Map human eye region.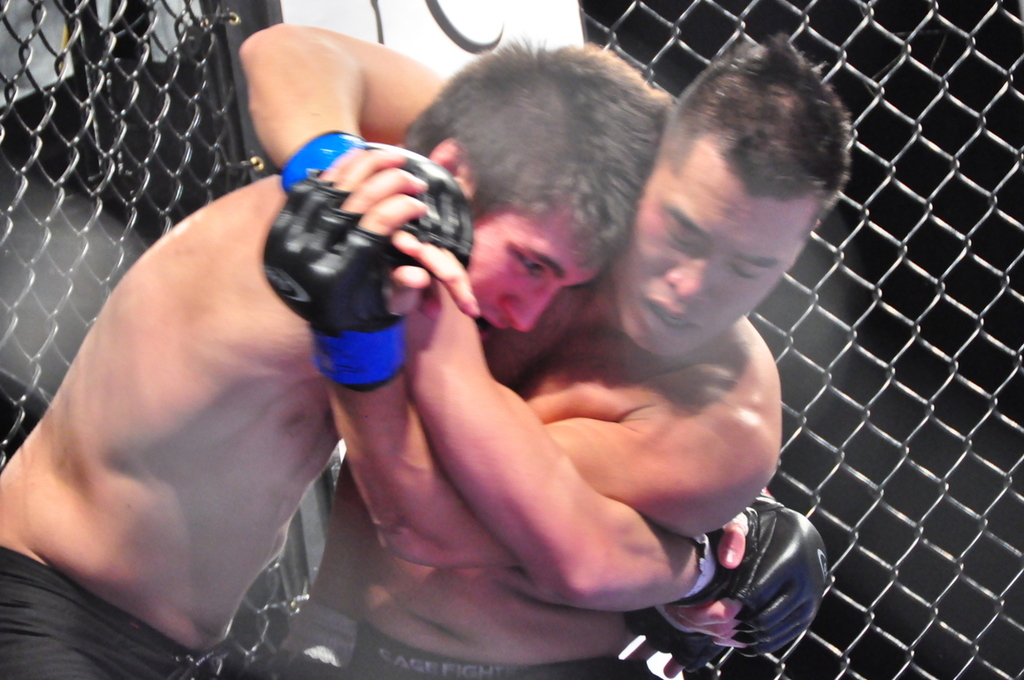
Mapped to [x1=512, y1=253, x2=547, y2=282].
